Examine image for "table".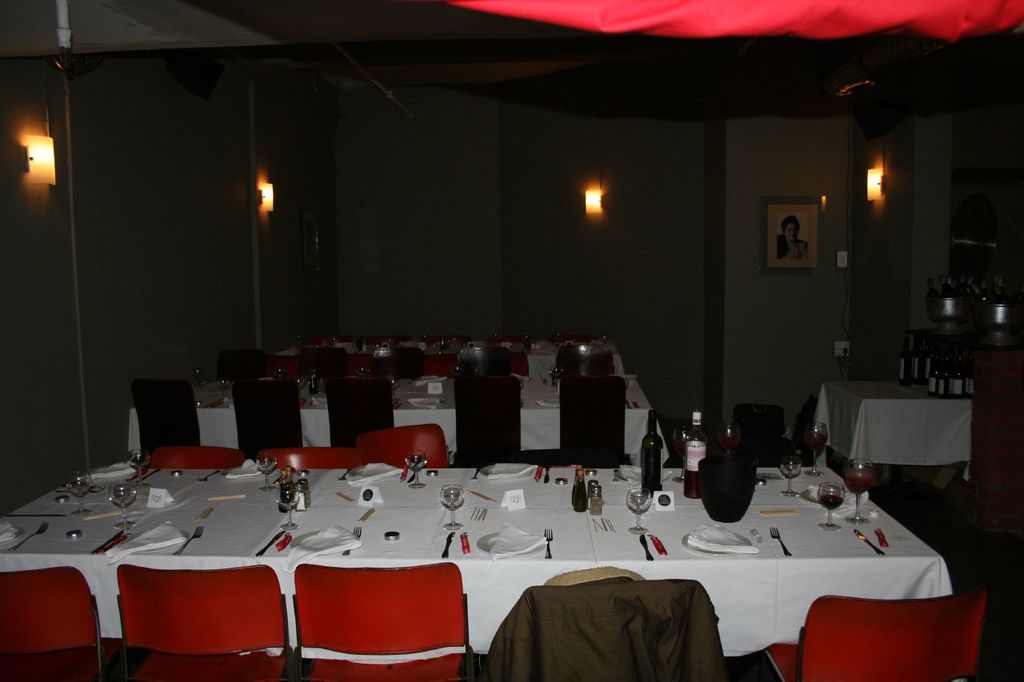
Examination result: {"x1": 134, "y1": 372, "x2": 669, "y2": 467}.
